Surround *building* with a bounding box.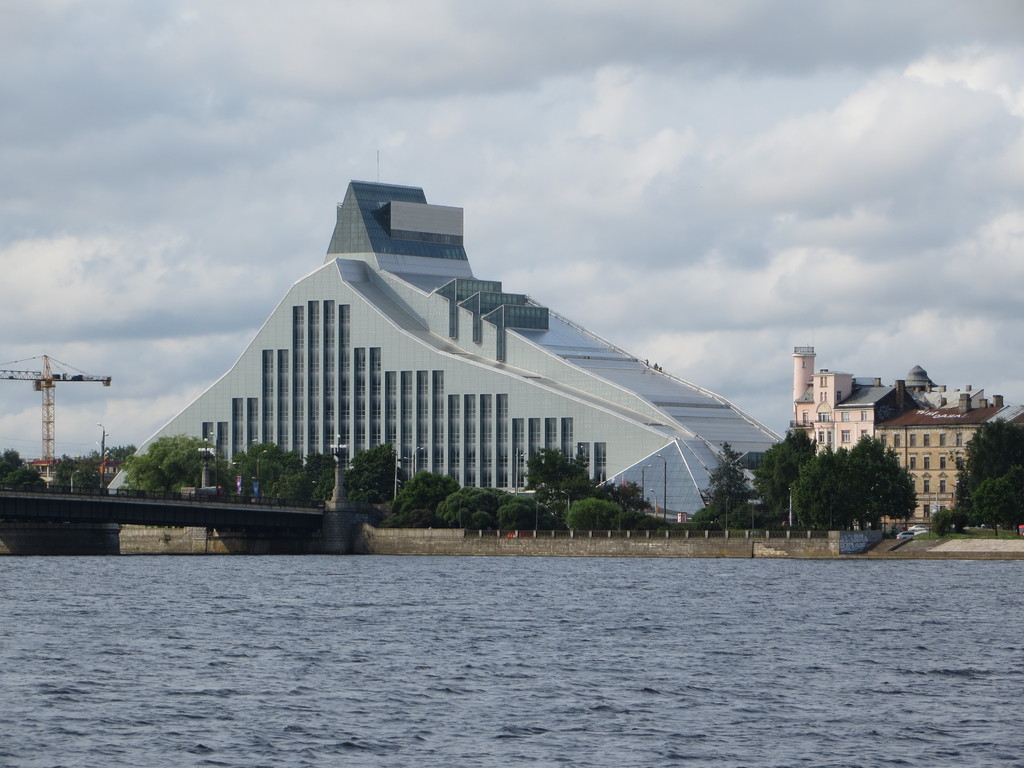
detection(874, 383, 1022, 521).
